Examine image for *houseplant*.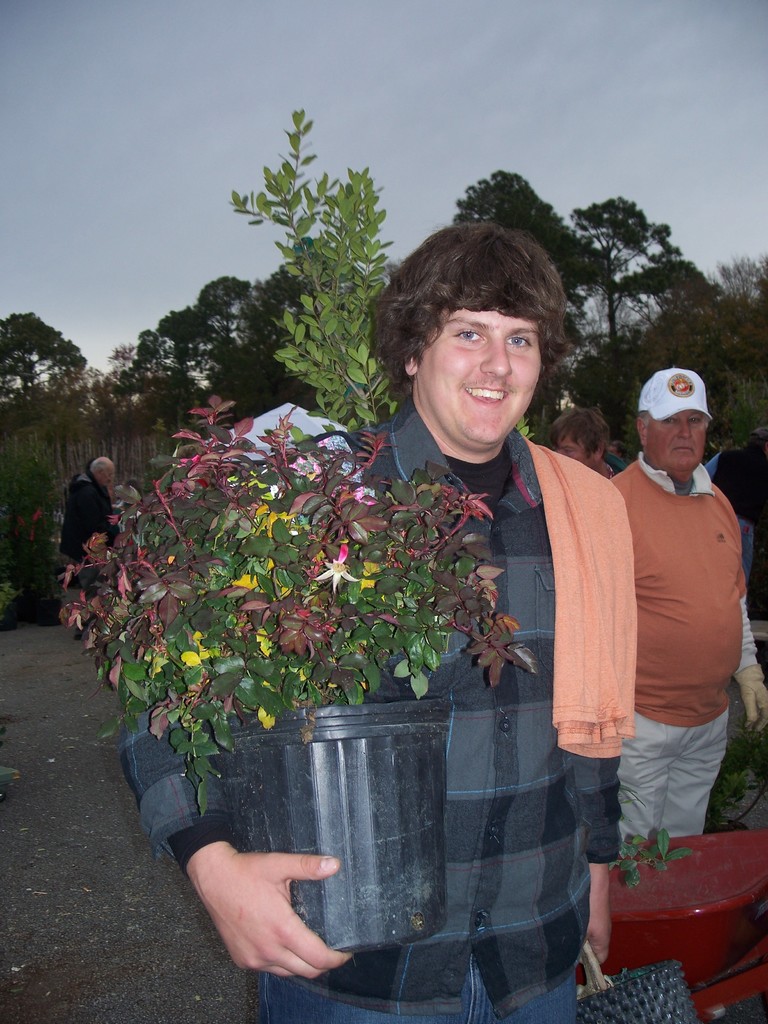
Examination result: rect(47, 392, 548, 957).
